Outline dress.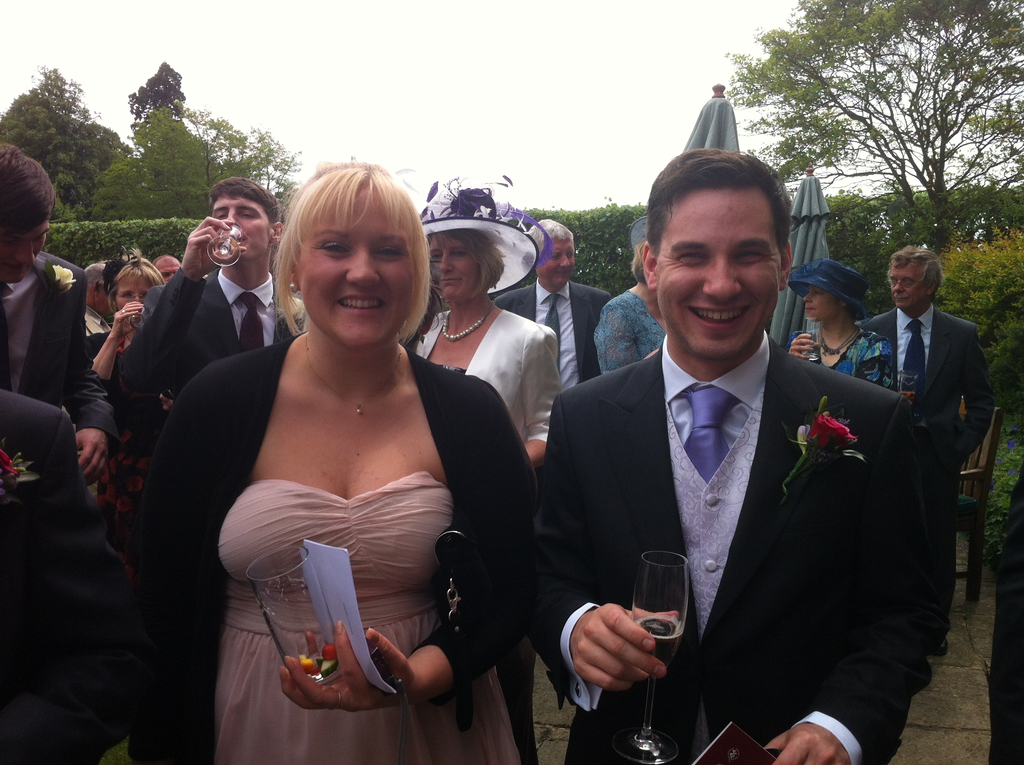
Outline: l=89, t=335, r=164, b=577.
